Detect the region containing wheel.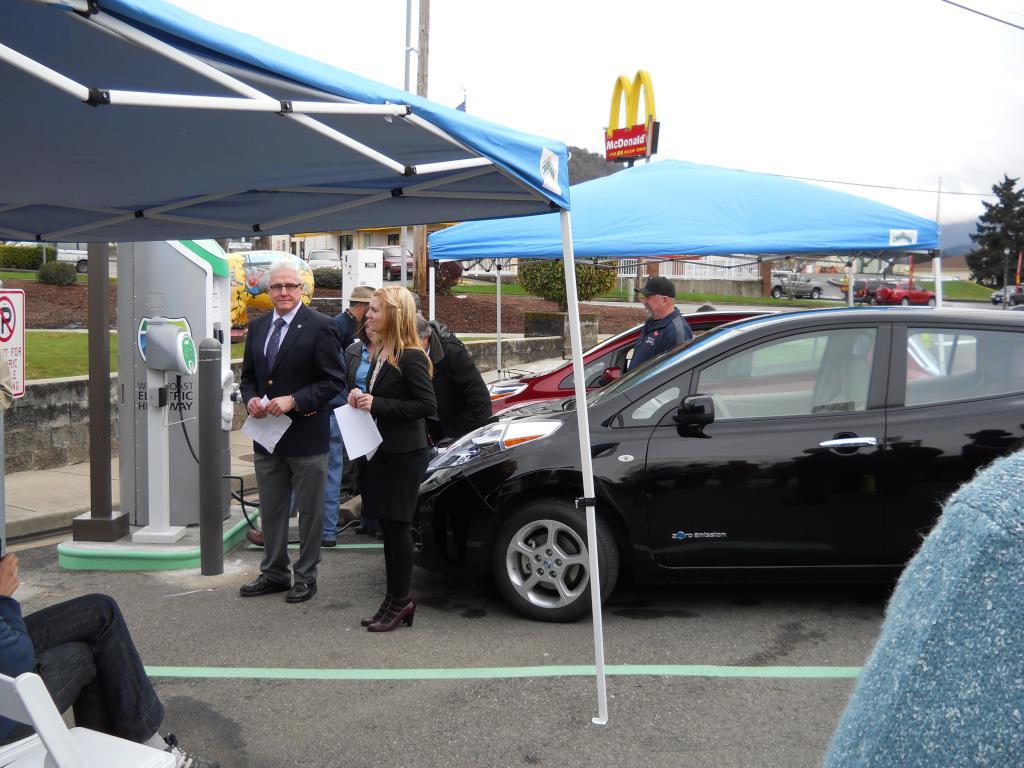
[x1=810, y1=290, x2=820, y2=301].
